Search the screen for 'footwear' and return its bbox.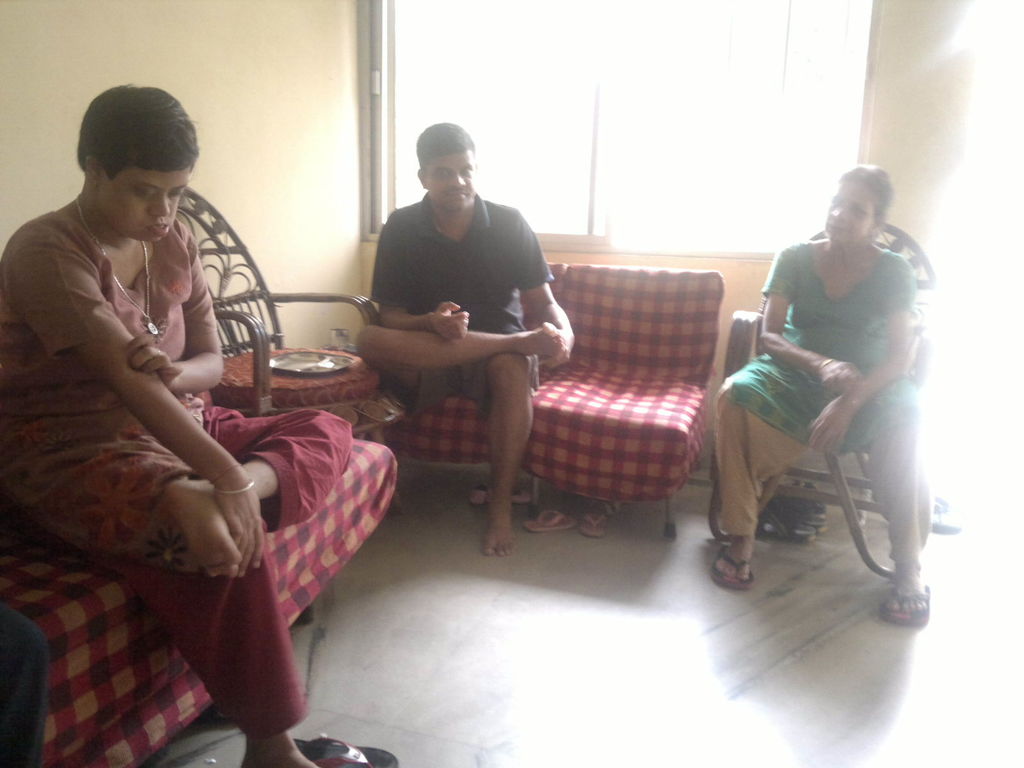
Found: <bbox>711, 542, 758, 590</bbox>.
